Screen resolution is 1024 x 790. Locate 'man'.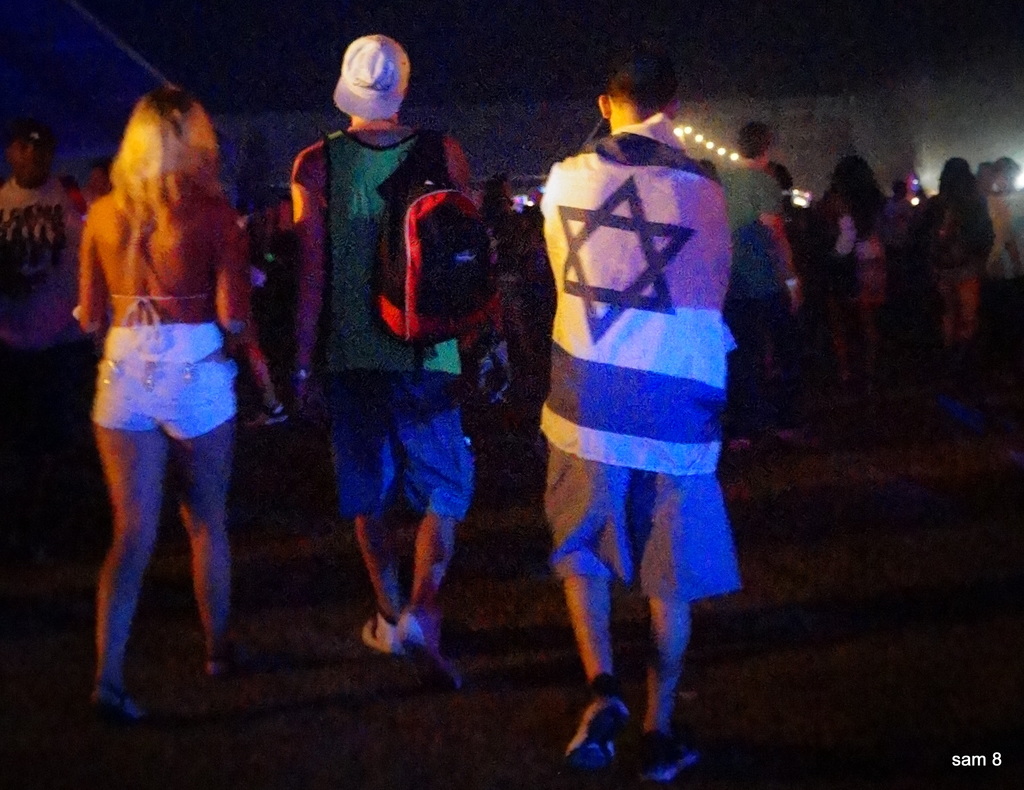
rect(714, 120, 808, 463).
